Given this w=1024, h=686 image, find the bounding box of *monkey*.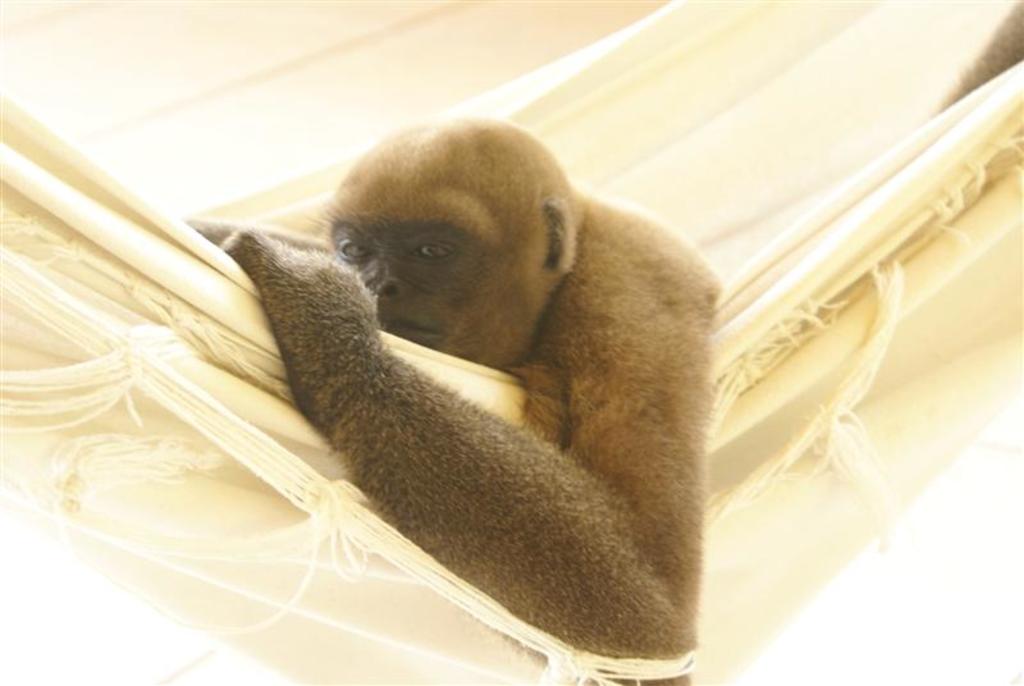
225:109:741:669.
